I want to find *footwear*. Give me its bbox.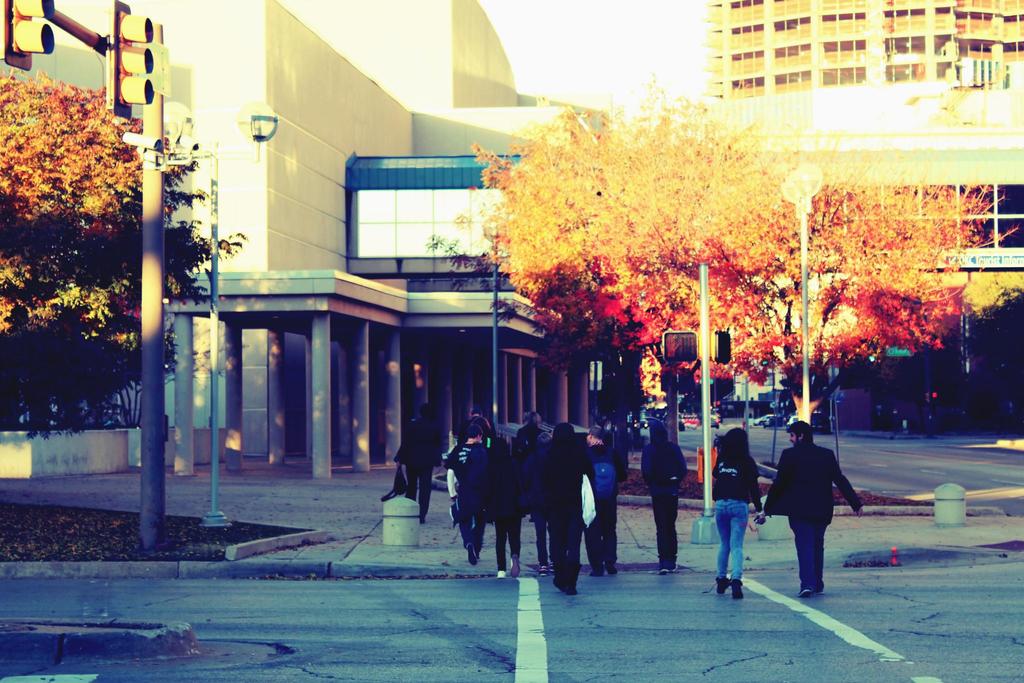
539 562 552 572.
